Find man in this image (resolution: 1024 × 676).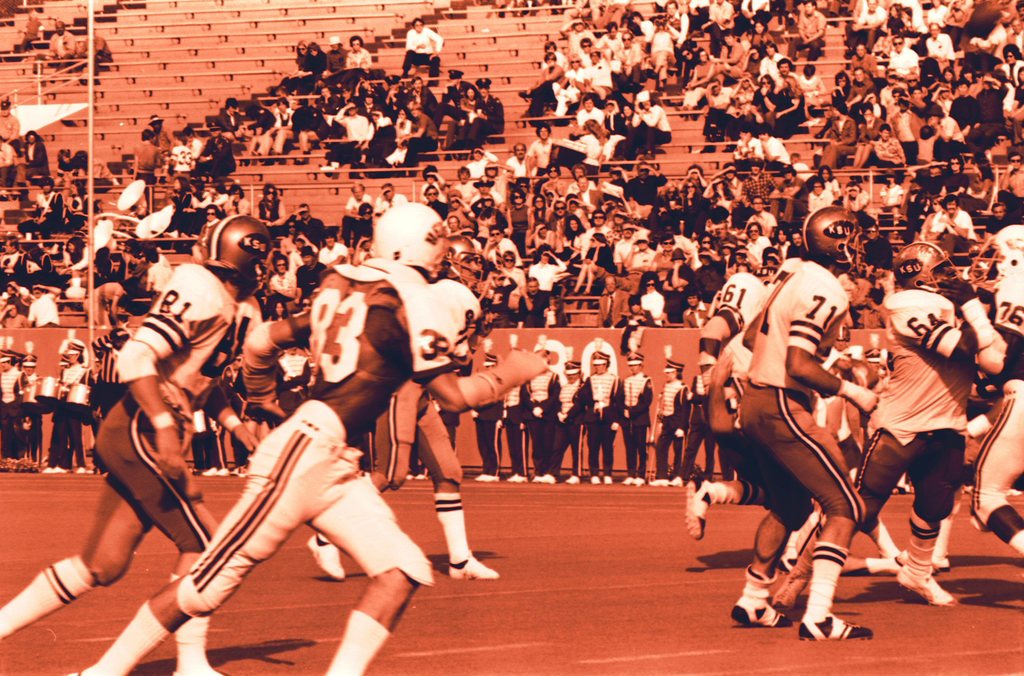
{"x1": 518, "y1": 49, "x2": 564, "y2": 113}.
